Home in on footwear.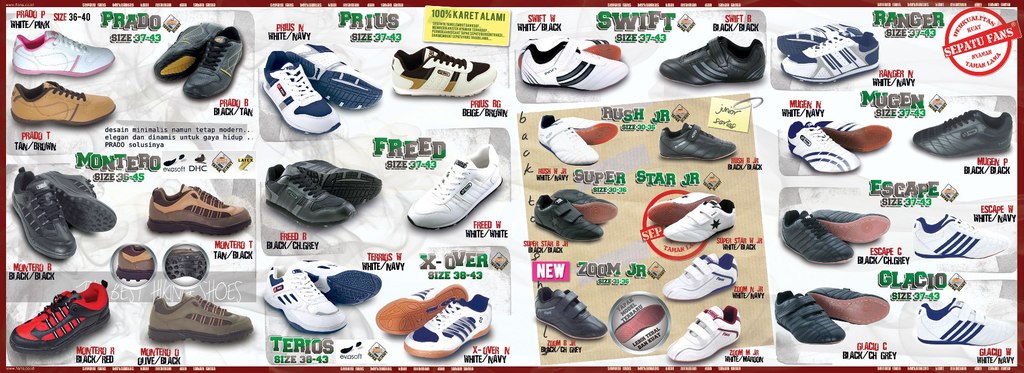
Homed in at pyautogui.locateOnScreen(664, 198, 735, 242).
